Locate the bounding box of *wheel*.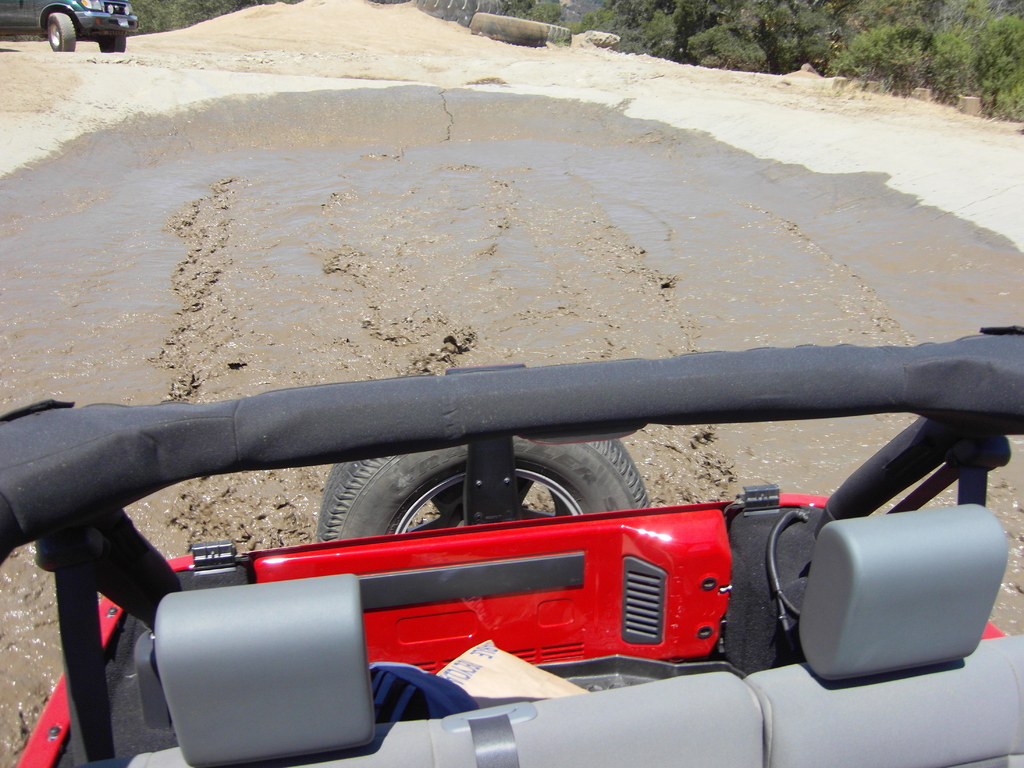
Bounding box: (310,448,656,543).
